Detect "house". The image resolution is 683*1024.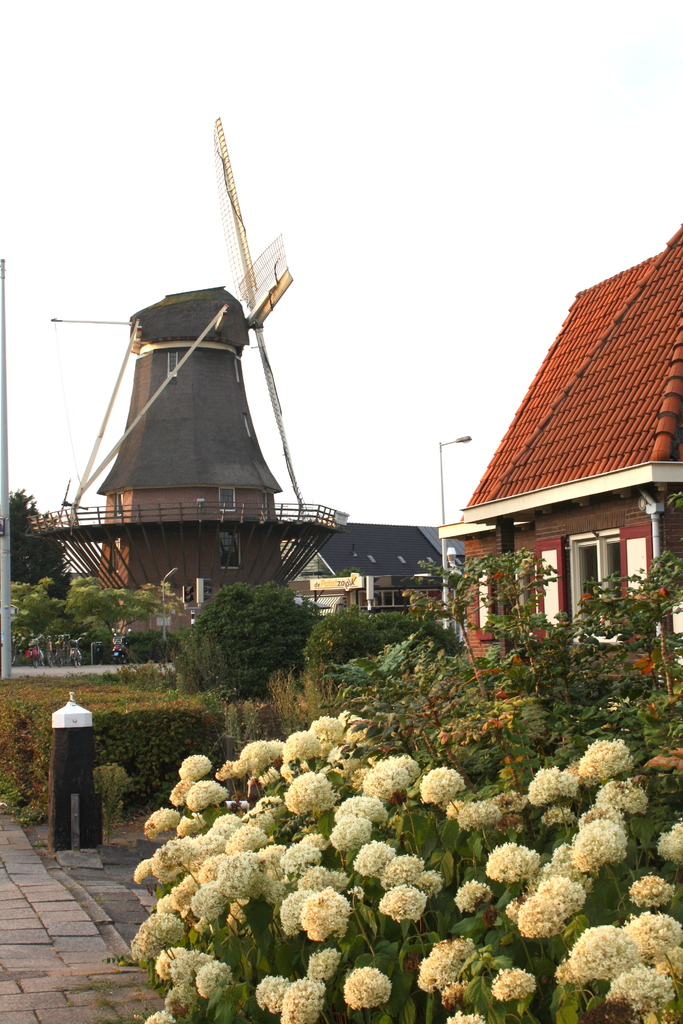
bbox(292, 520, 466, 617).
